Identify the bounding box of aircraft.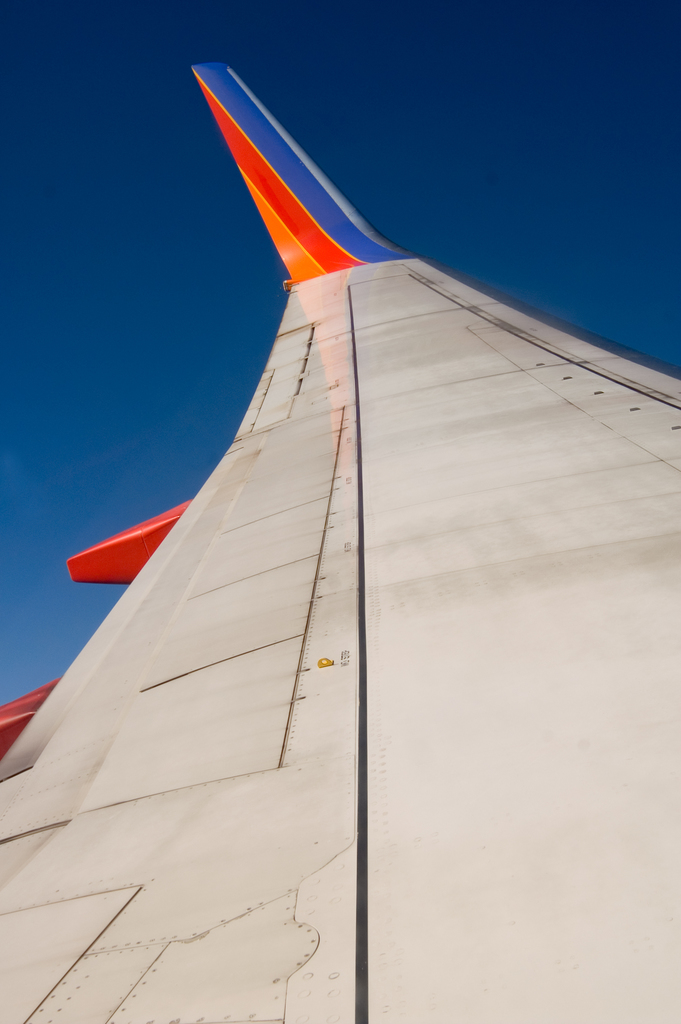
box=[5, 39, 627, 998].
